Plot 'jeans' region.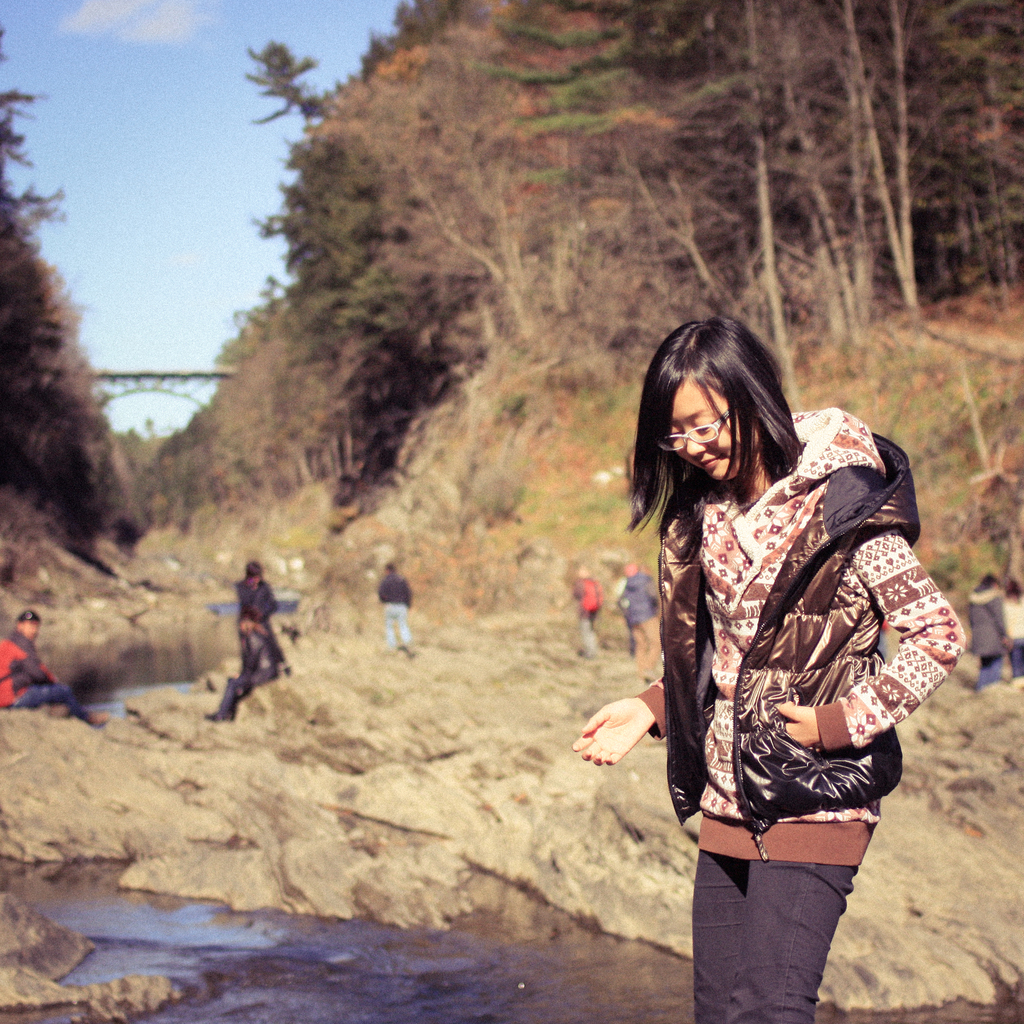
Plotted at BBox(385, 605, 413, 645).
